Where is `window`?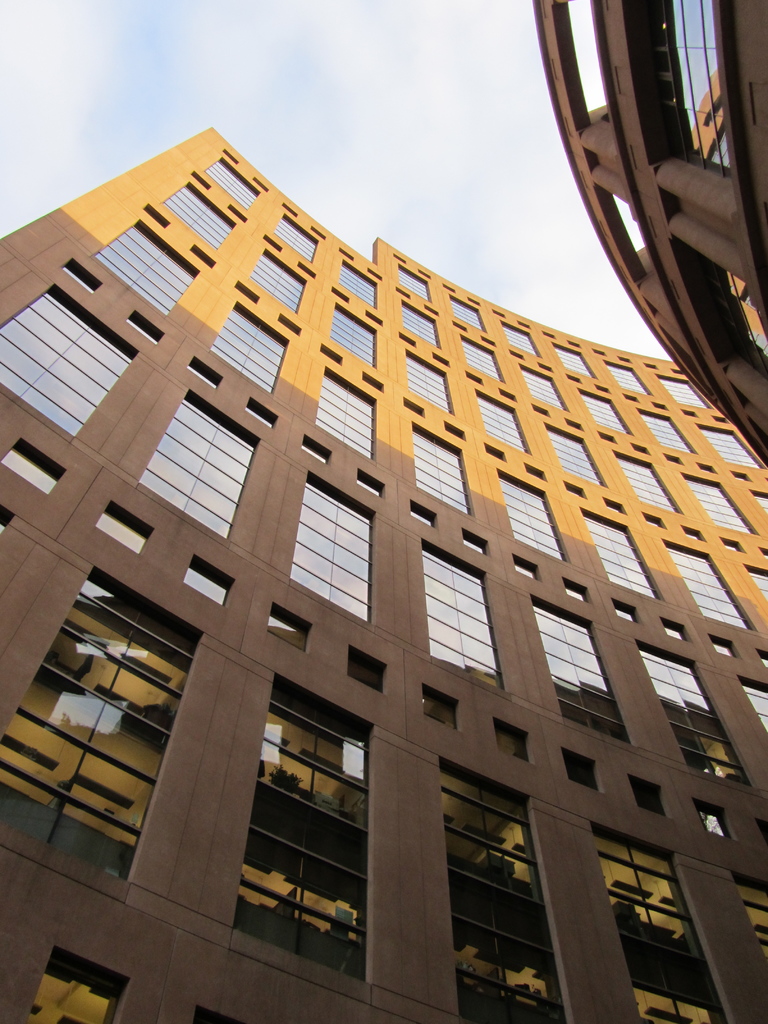
BBox(568, 498, 663, 603).
